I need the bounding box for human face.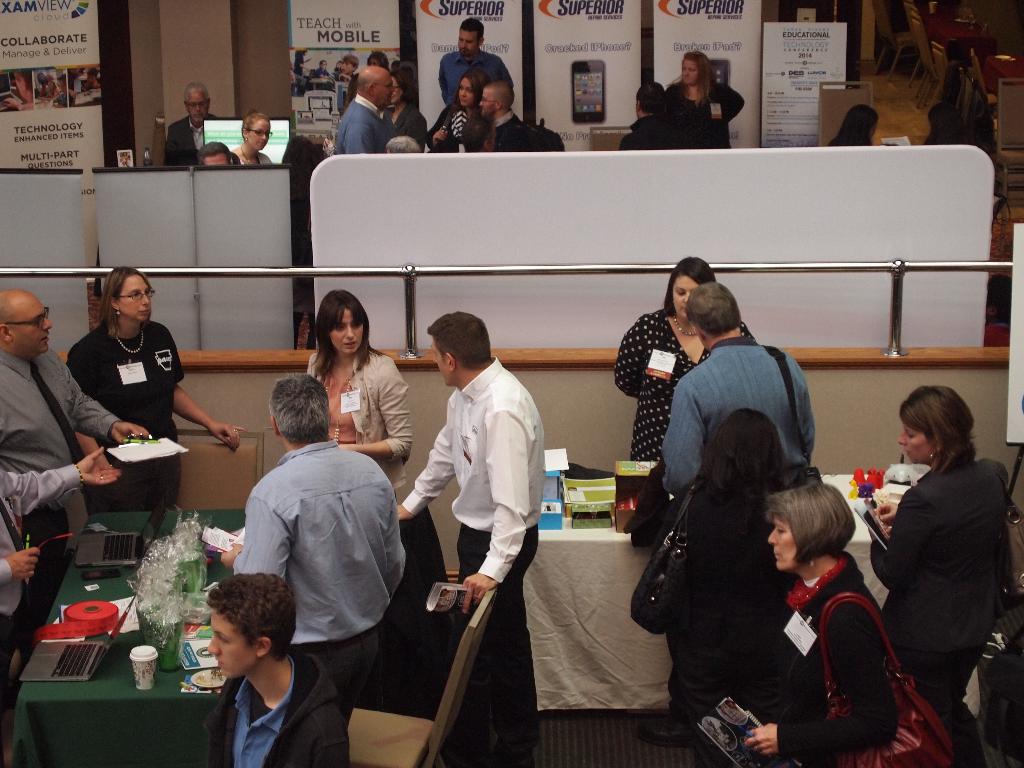
Here it is: (346,67,349,76).
